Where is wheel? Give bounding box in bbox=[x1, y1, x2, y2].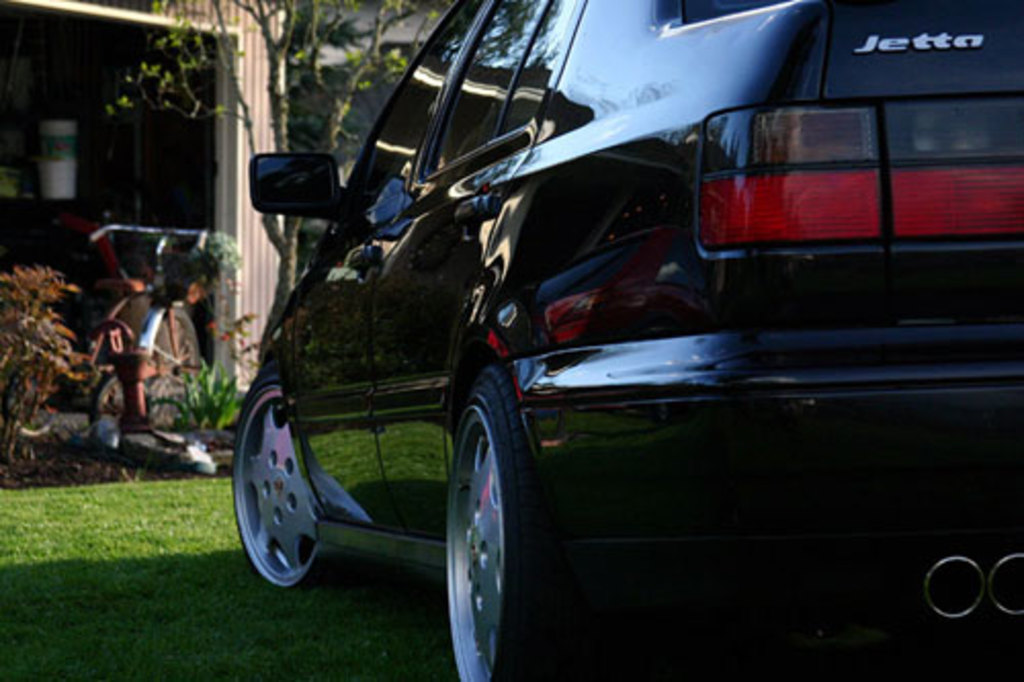
bbox=[442, 363, 530, 668].
